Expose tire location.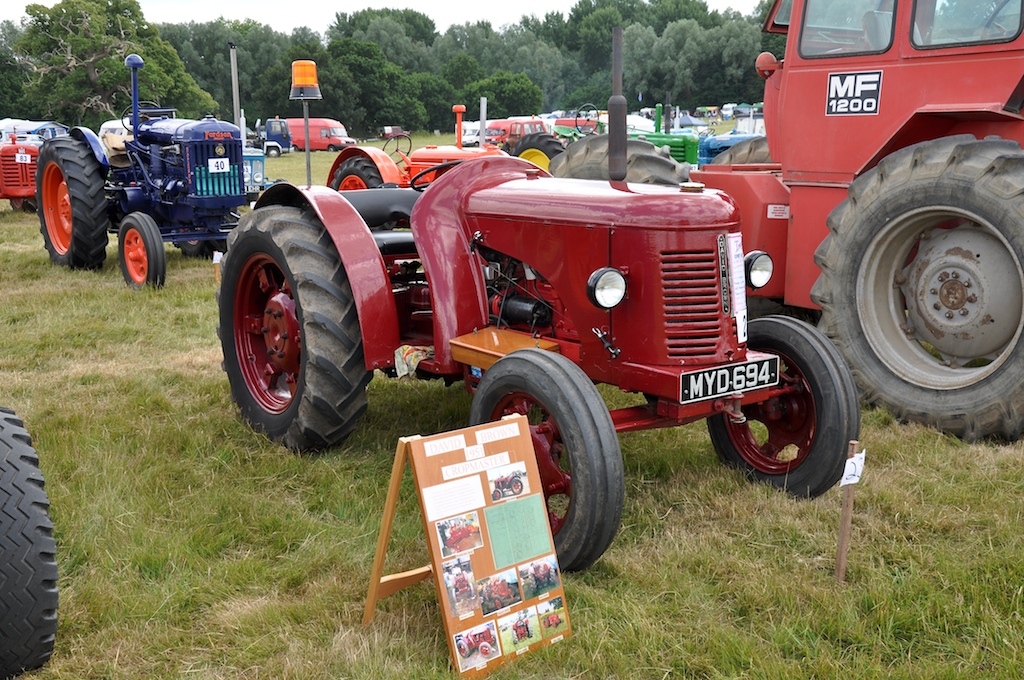
Exposed at pyautogui.locateOnScreen(807, 134, 1023, 450).
